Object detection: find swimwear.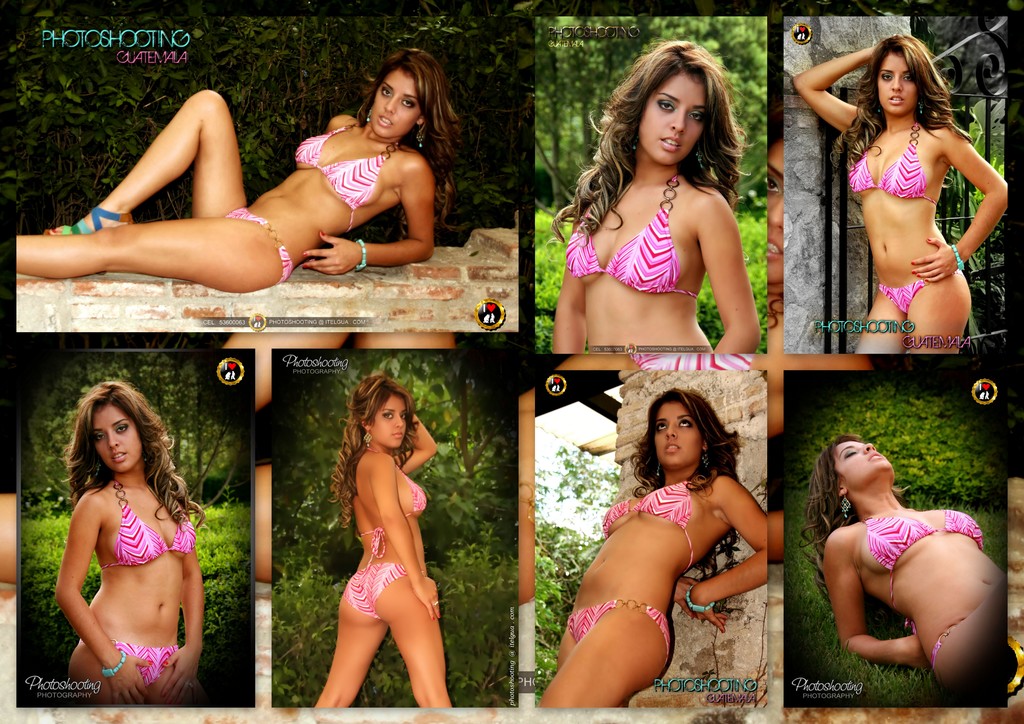
select_region(559, 600, 671, 668).
